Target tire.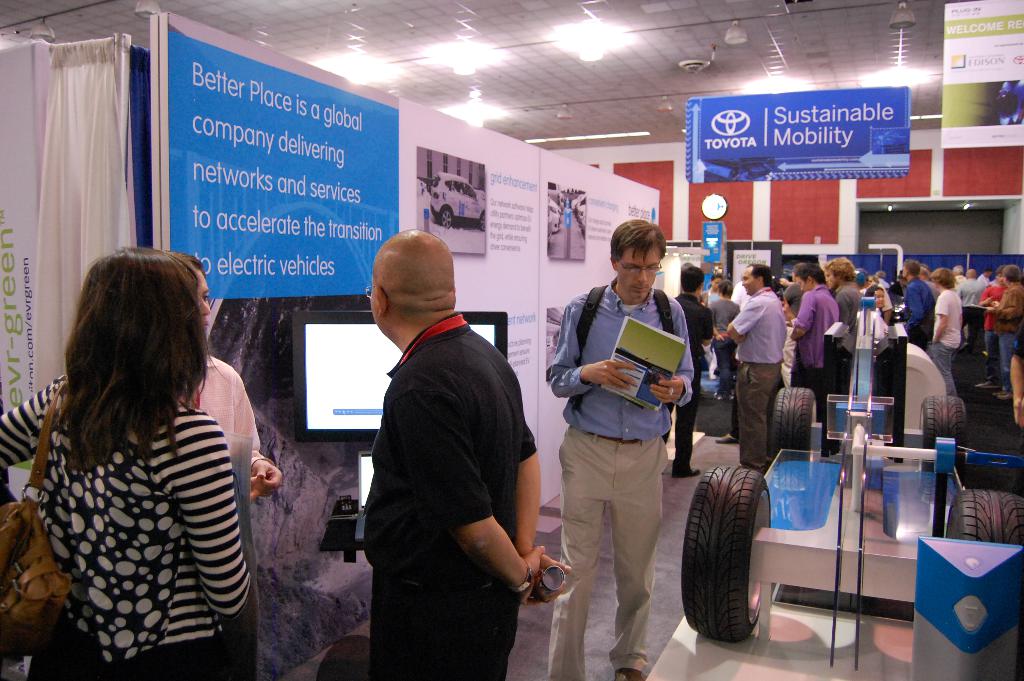
Target region: <box>769,388,819,480</box>.
